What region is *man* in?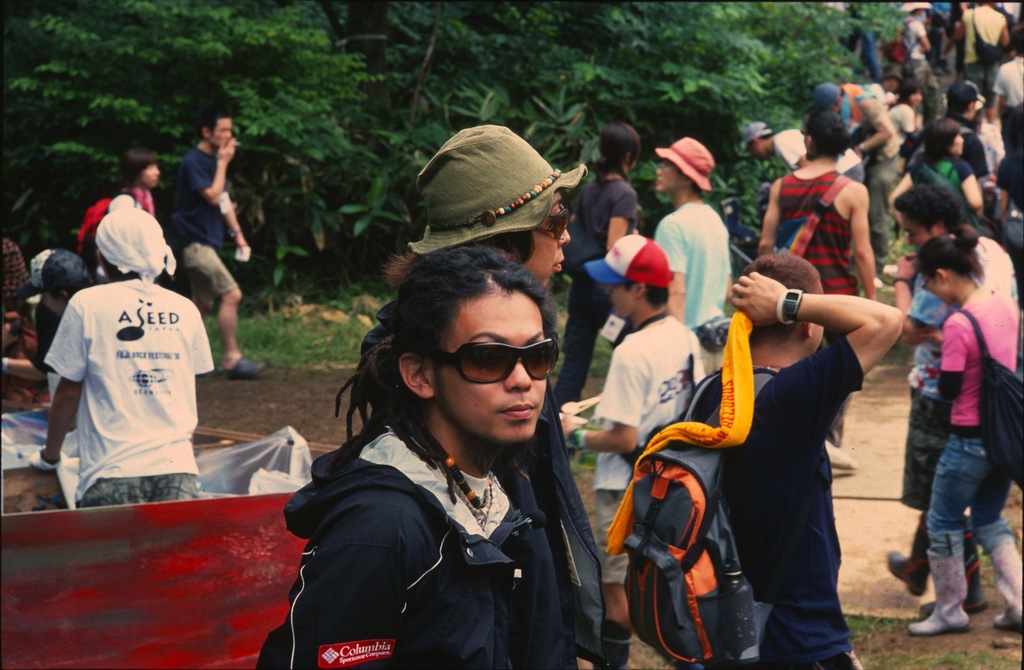
(left=406, top=124, right=590, bottom=669).
